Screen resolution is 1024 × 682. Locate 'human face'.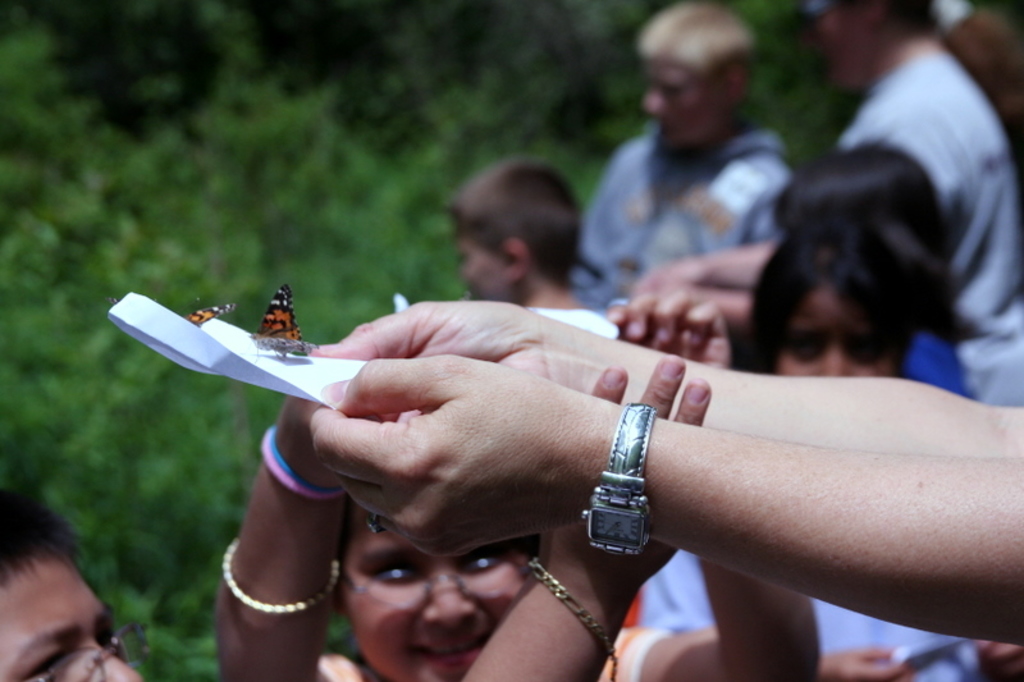
pyautogui.locateOnScreen(804, 0, 864, 86).
